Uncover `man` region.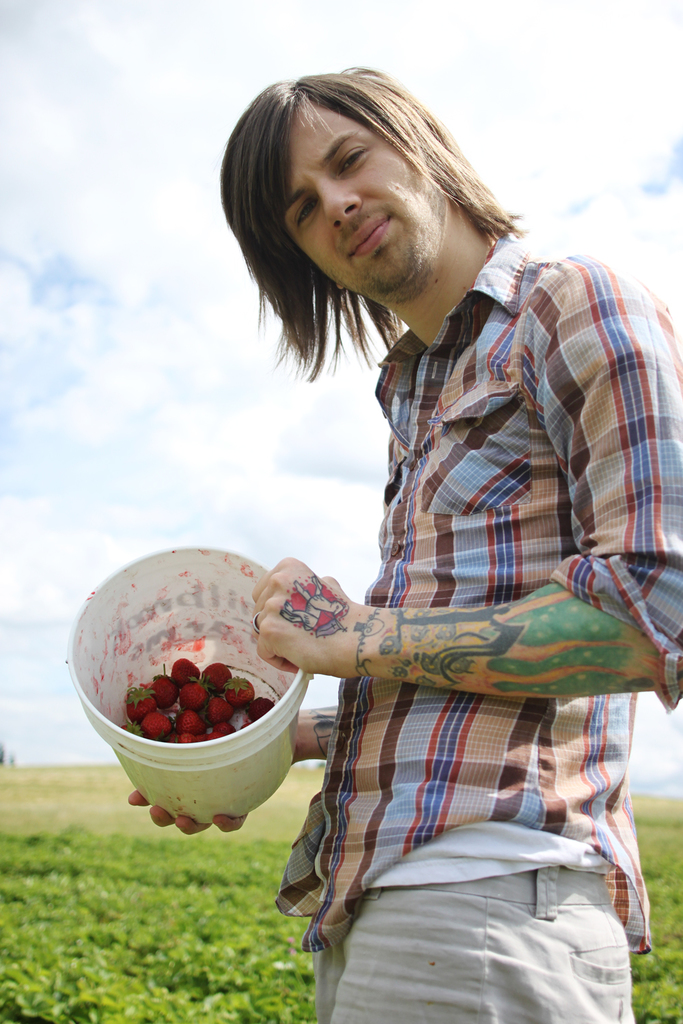
Uncovered: (x1=172, y1=57, x2=663, y2=972).
